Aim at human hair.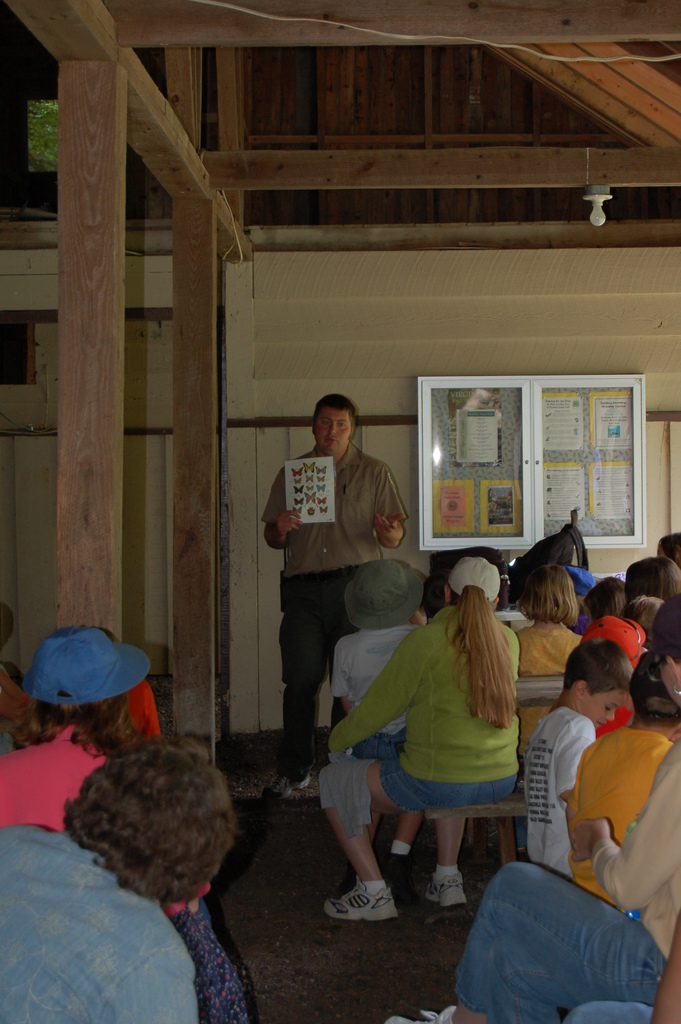
Aimed at rect(73, 754, 245, 933).
